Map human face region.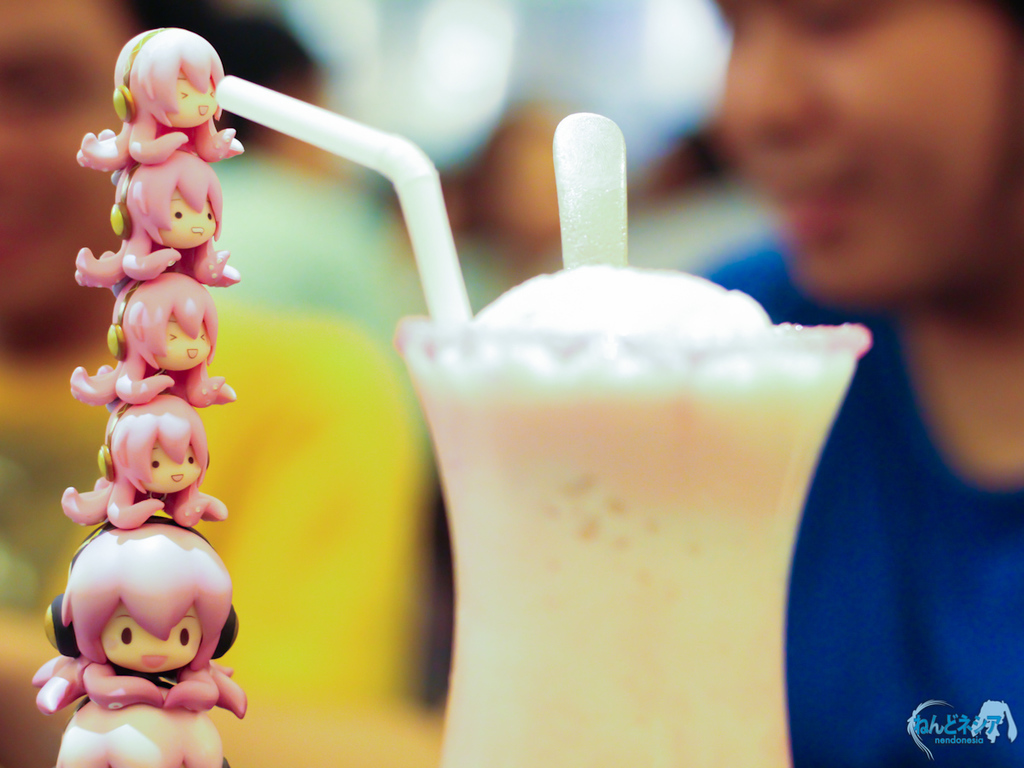
Mapped to 145,442,204,494.
